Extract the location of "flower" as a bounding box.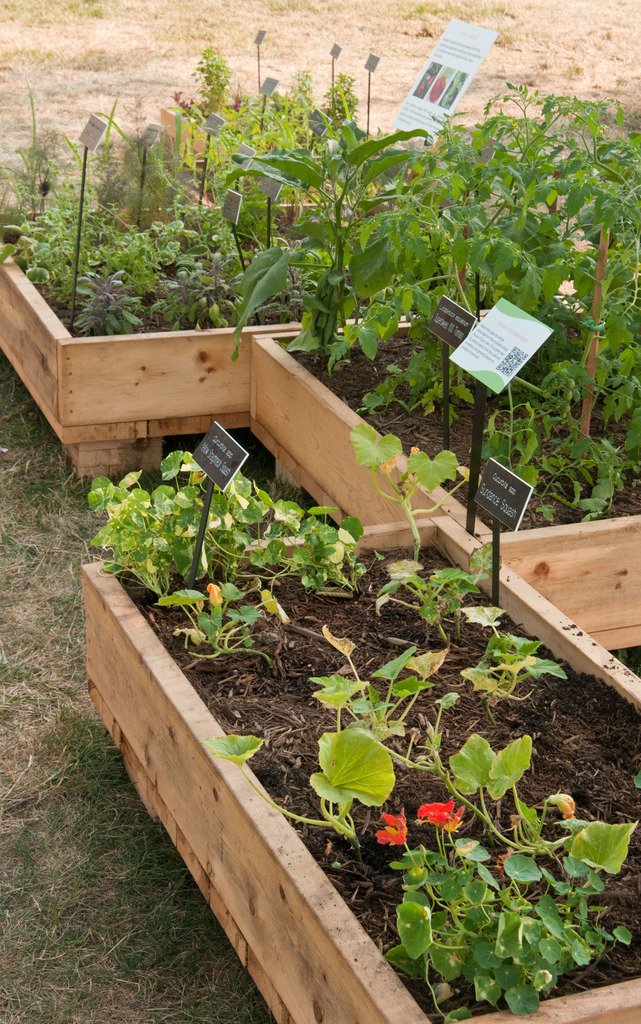
<box>412,801,463,834</box>.
